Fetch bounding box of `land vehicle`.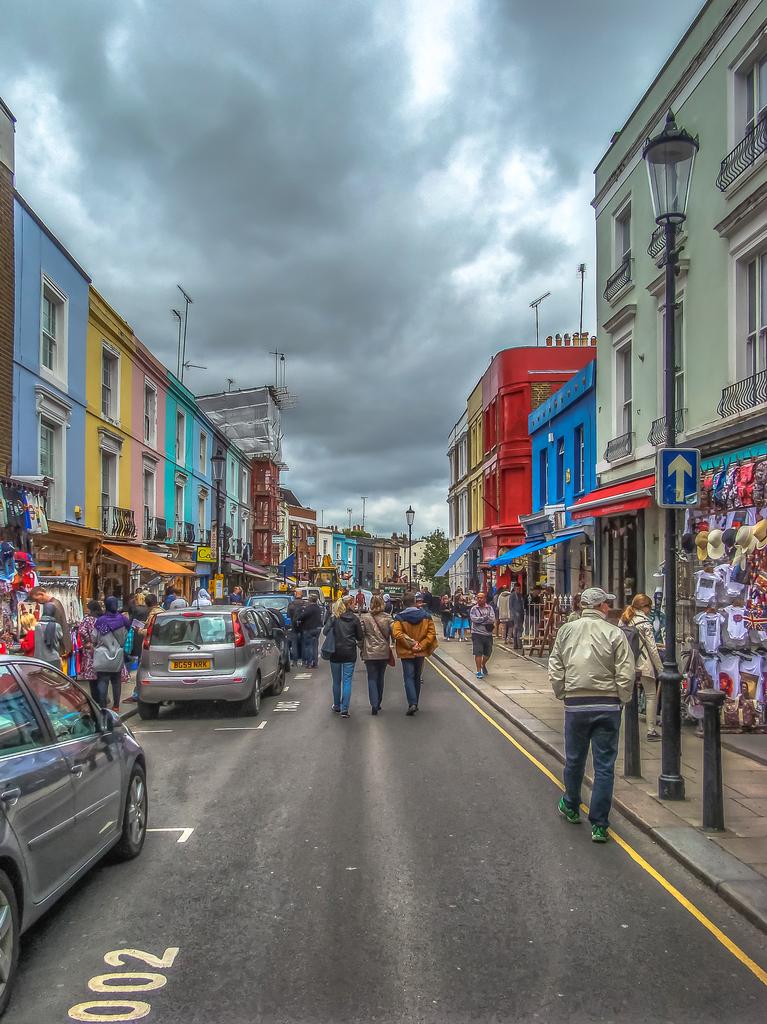
Bbox: 124, 604, 281, 717.
